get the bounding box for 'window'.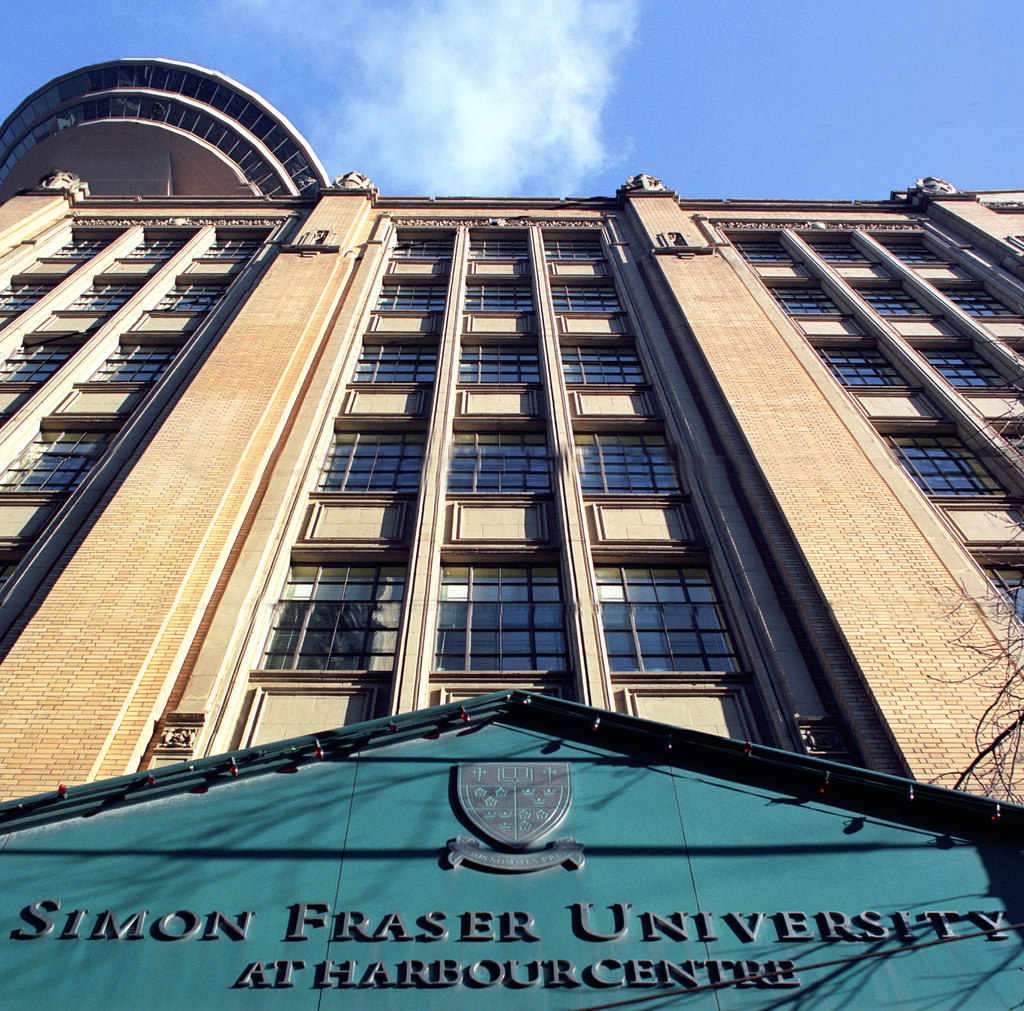
{"x1": 255, "y1": 557, "x2": 404, "y2": 670}.
